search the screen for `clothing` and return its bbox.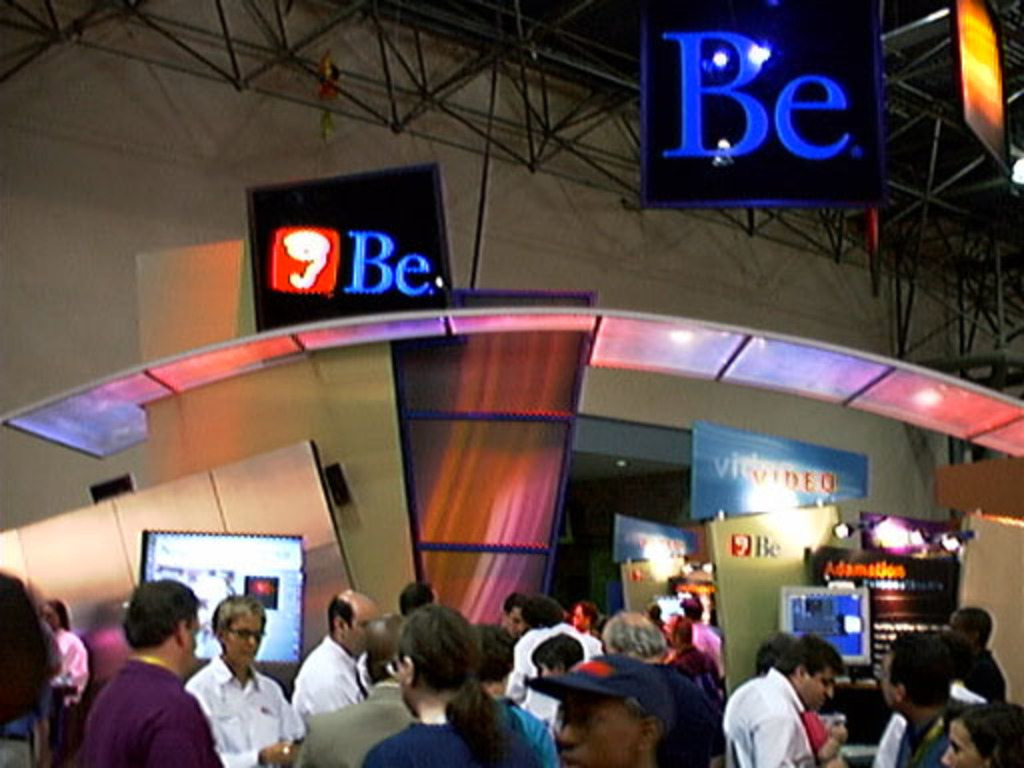
Found: (284, 638, 384, 710).
